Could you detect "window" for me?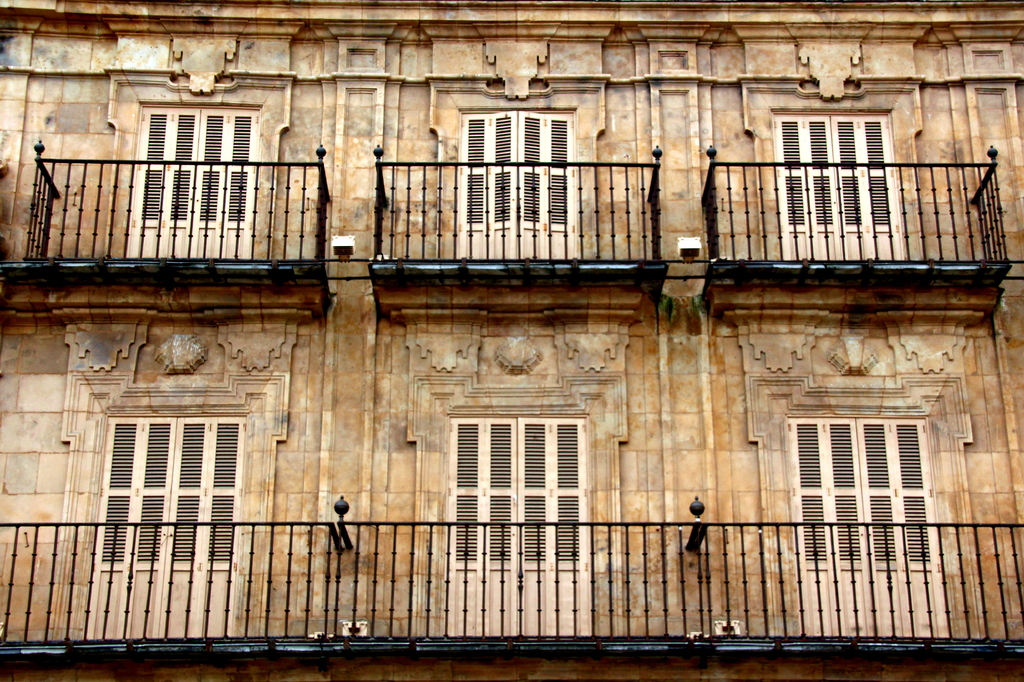
Detection result: [767, 87, 910, 255].
